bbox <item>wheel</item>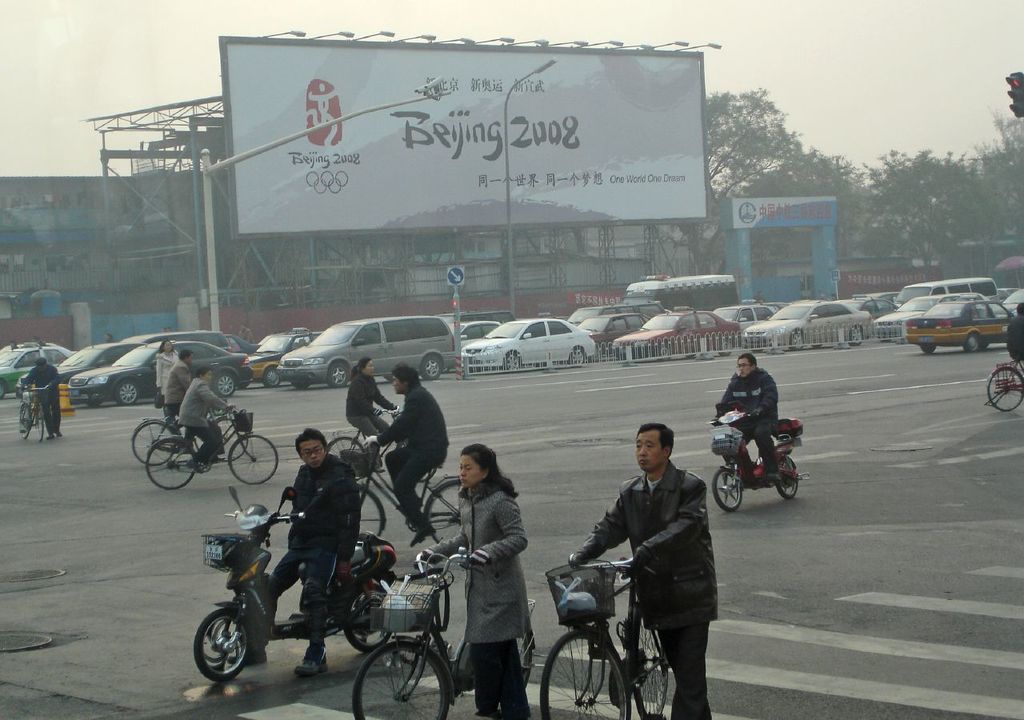
[left=328, top=433, right=367, bottom=482]
